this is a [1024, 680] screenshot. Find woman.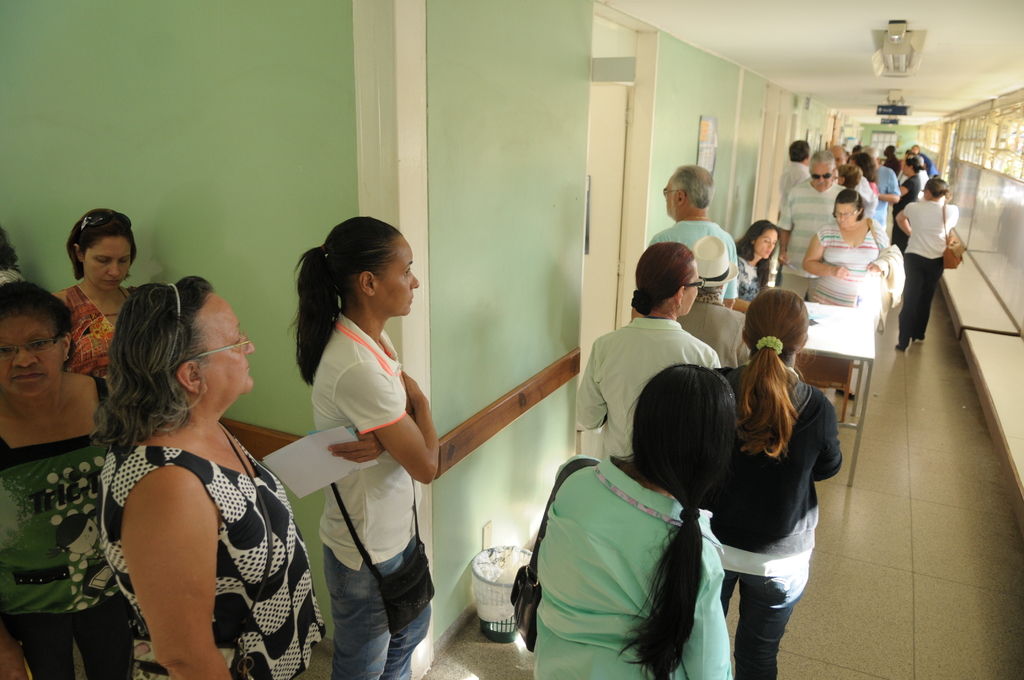
Bounding box: locate(45, 204, 139, 424).
